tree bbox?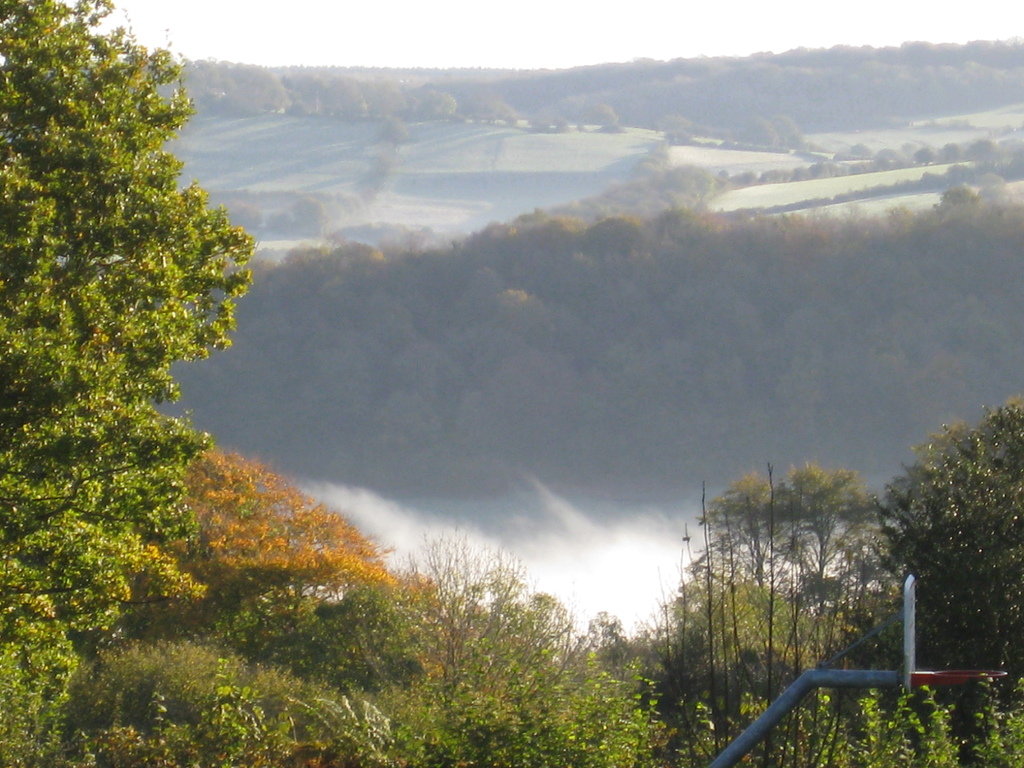
detection(131, 437, 401, 636)
